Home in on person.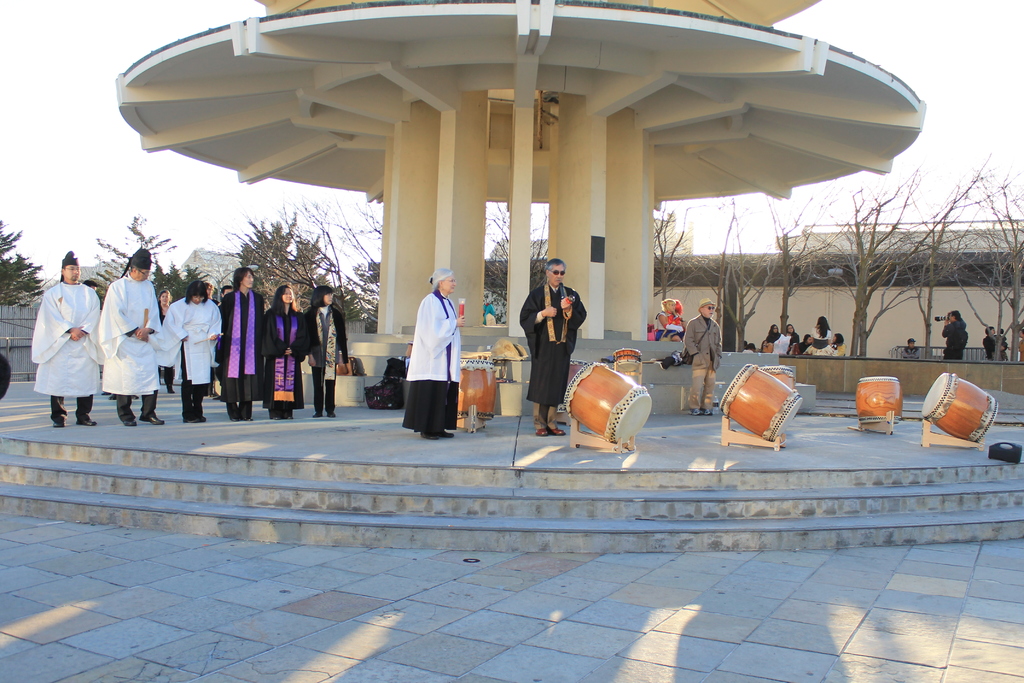
Homed in at (x1=767, y1=322, x2=780, y2=341).
